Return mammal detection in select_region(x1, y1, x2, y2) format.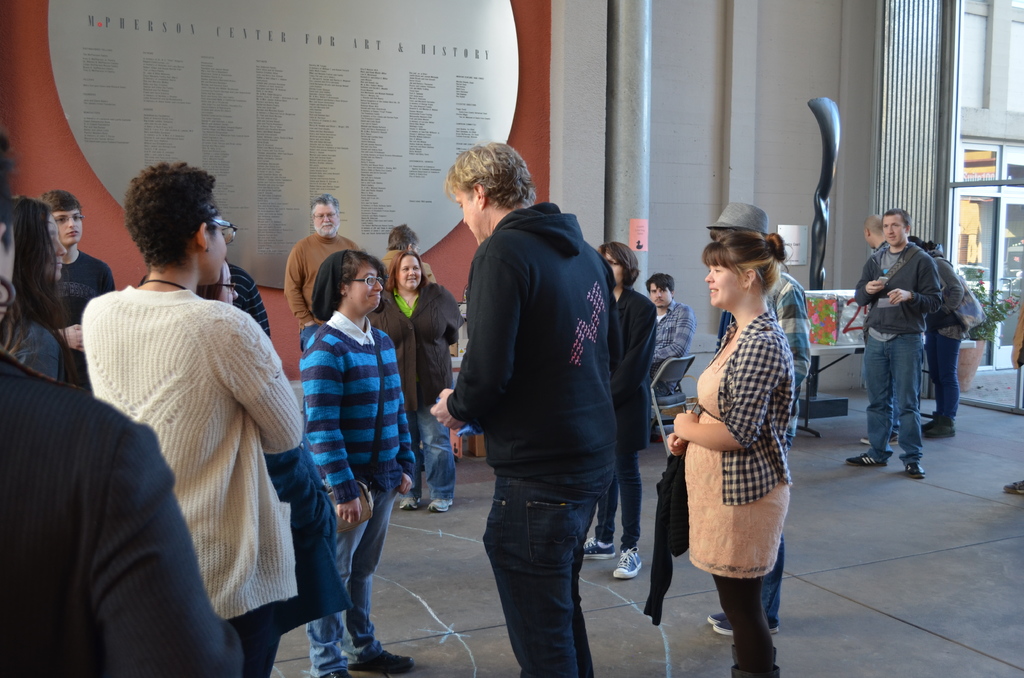
select_region(292, 245, 417, 677).
